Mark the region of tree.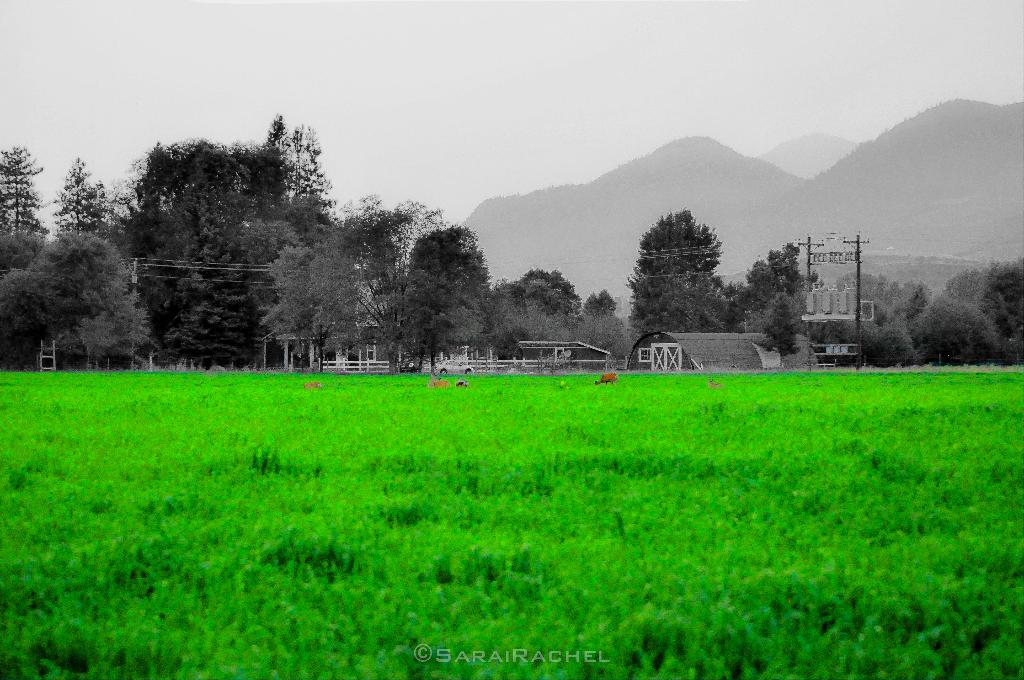
Region: crop(582, 286, 618, 320).
